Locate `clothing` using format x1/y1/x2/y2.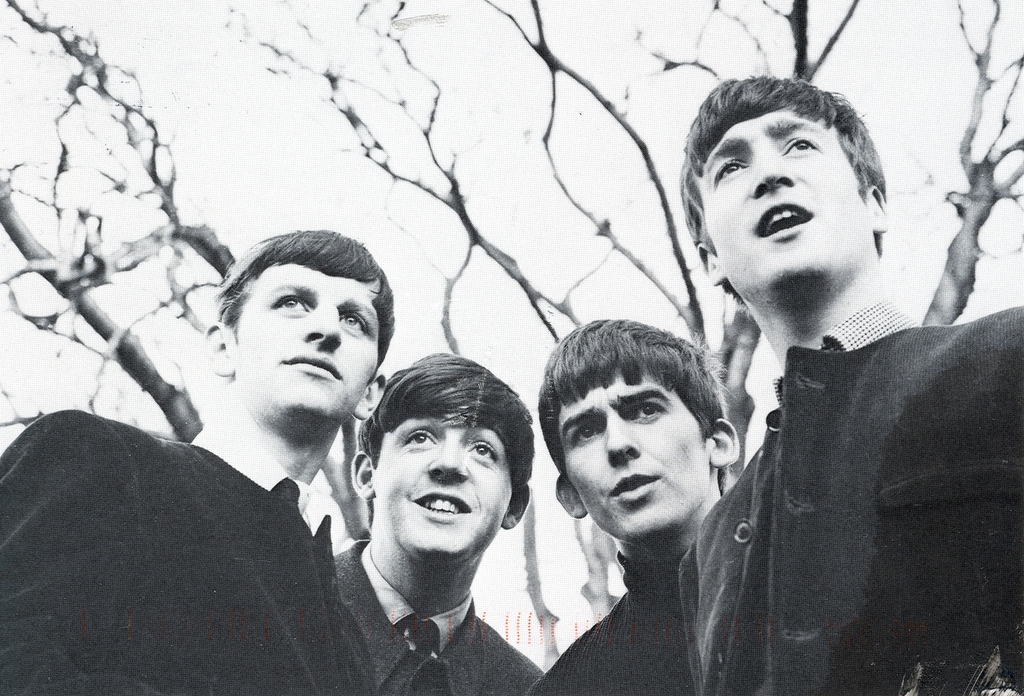
330/532/545/695.
